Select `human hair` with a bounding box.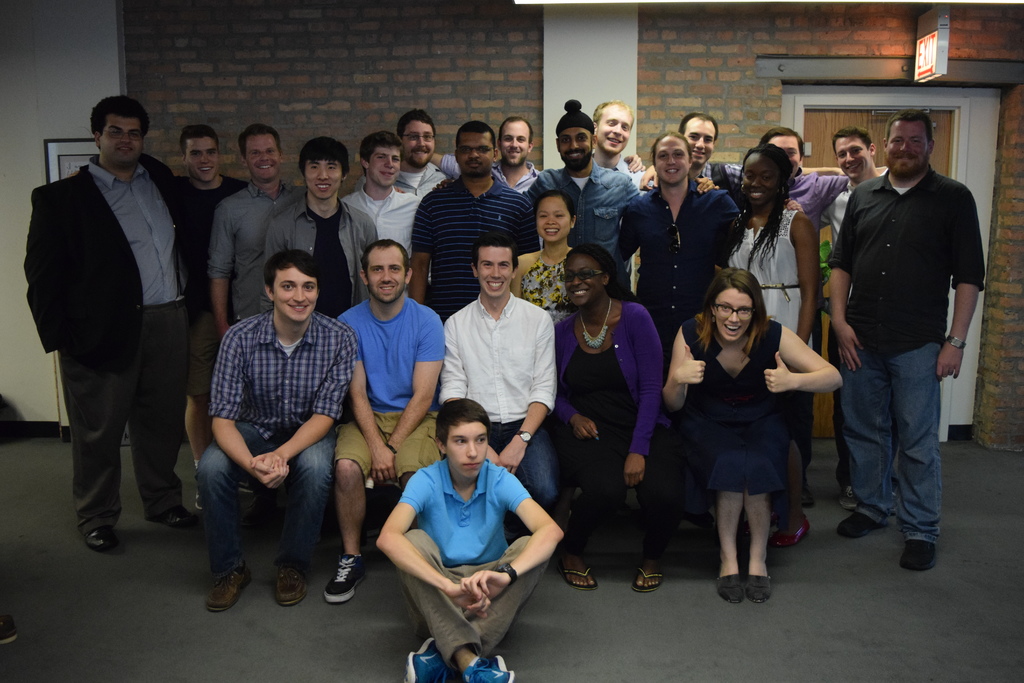
<region>86, 94, 152, 142</region>.
